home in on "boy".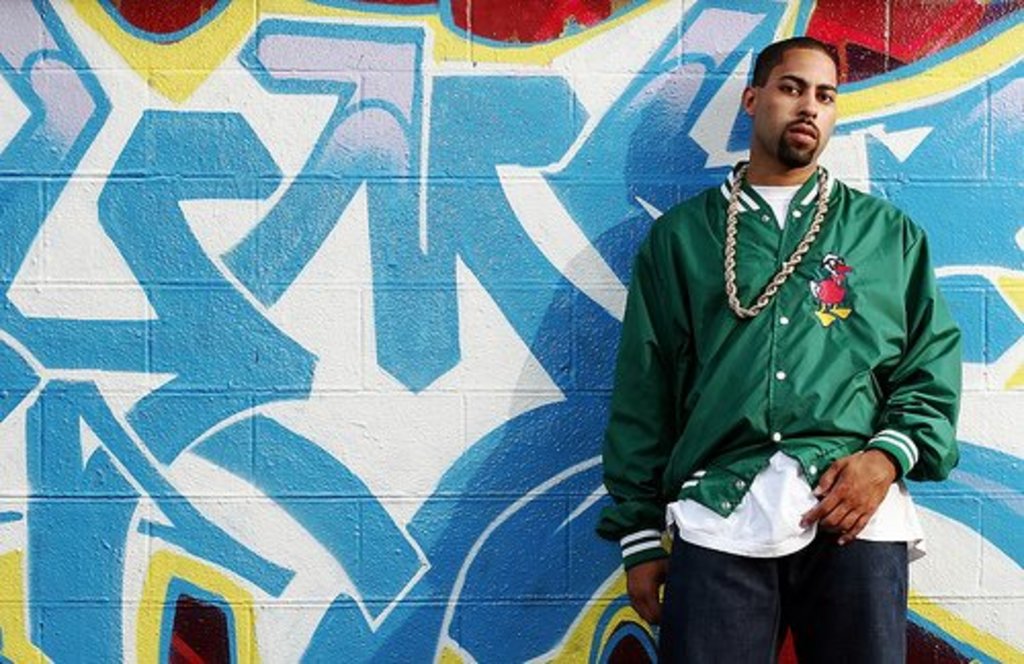
Homed in at crop(590, 37, 965, 662).
